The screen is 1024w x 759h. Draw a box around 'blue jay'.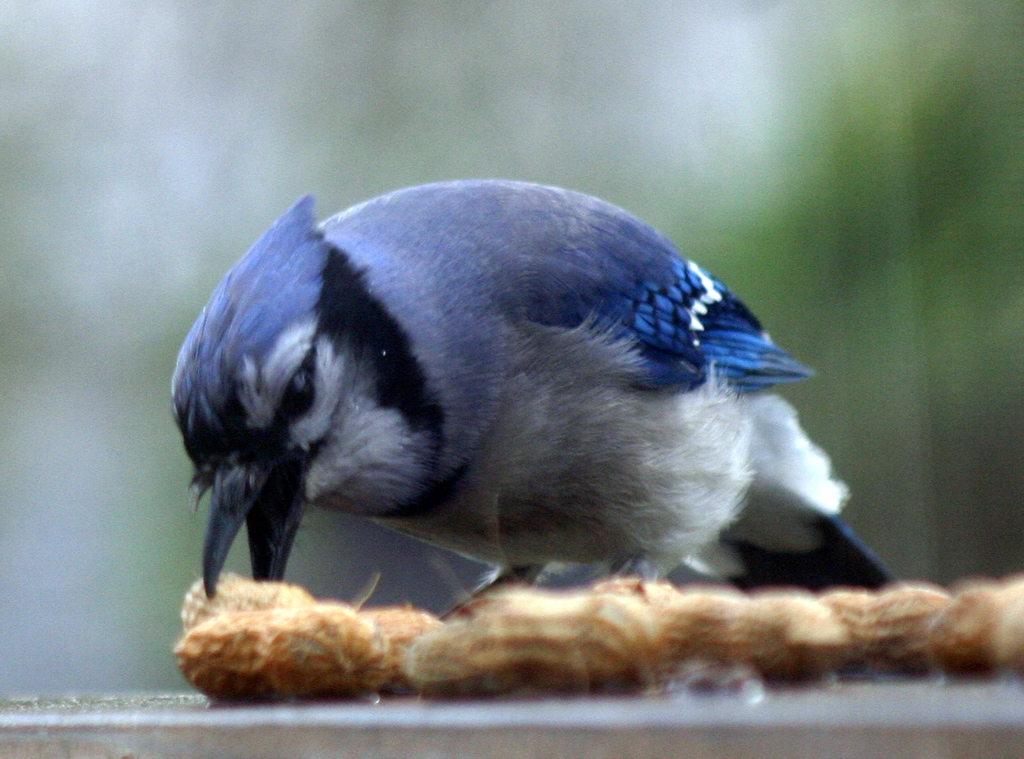
x1=169 y1=174 x2=902 y2=622.
